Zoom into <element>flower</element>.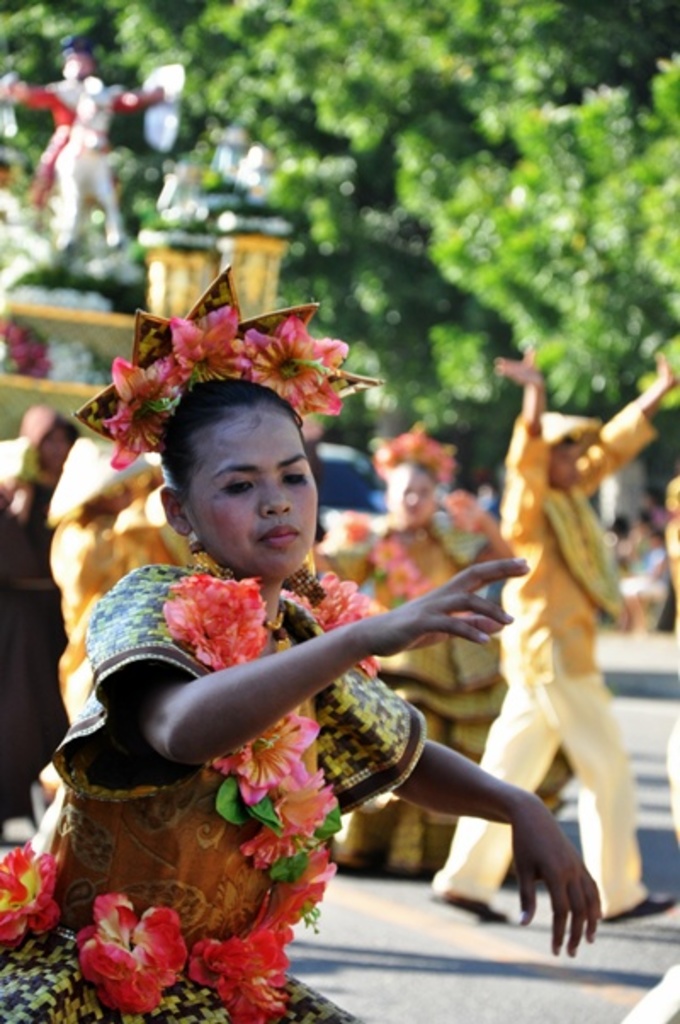
Zoom target: (x1=209, y1=706, x2=328, y2=801).
